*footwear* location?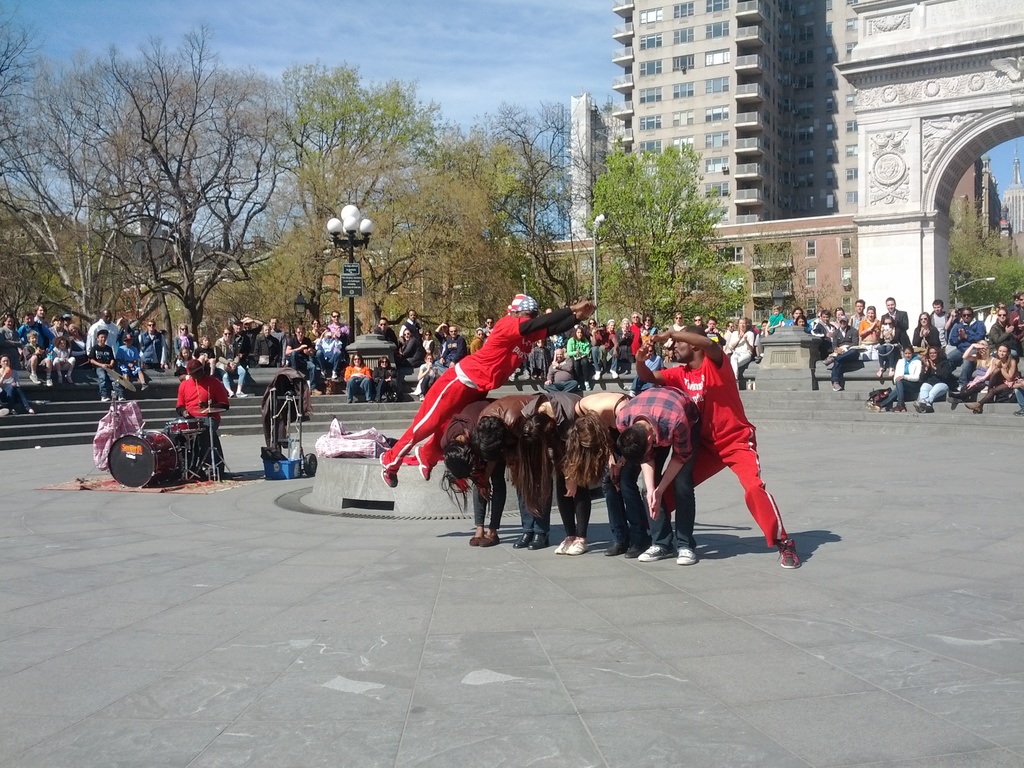
region(964, 400, 983, 412)
